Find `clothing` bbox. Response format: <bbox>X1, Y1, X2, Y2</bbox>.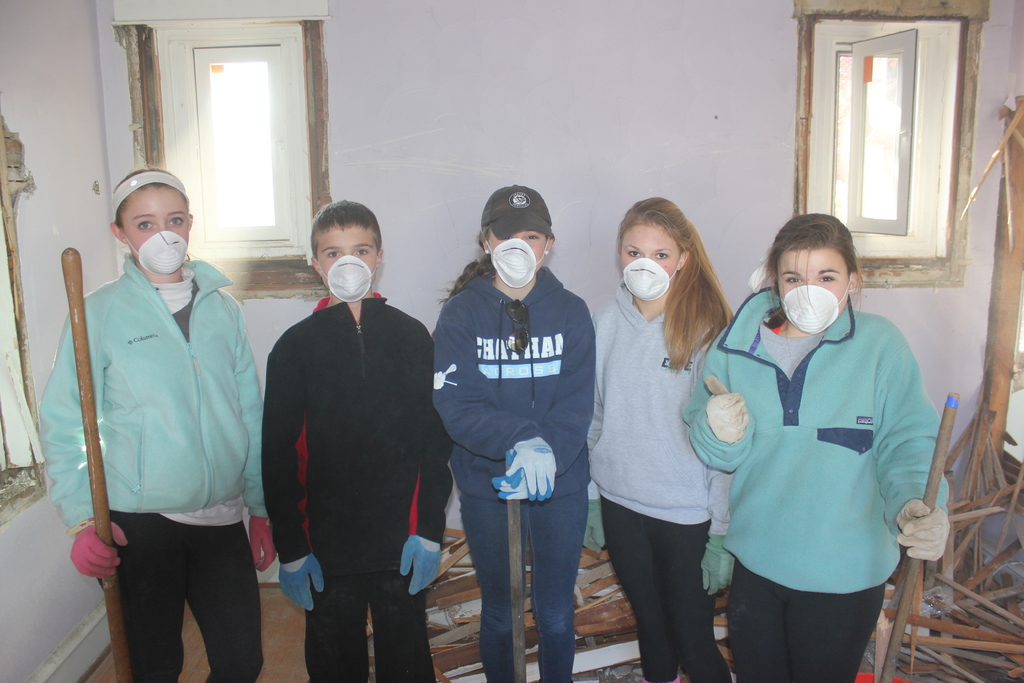
<bbox>33, 273, 270, 524</bbox>.
